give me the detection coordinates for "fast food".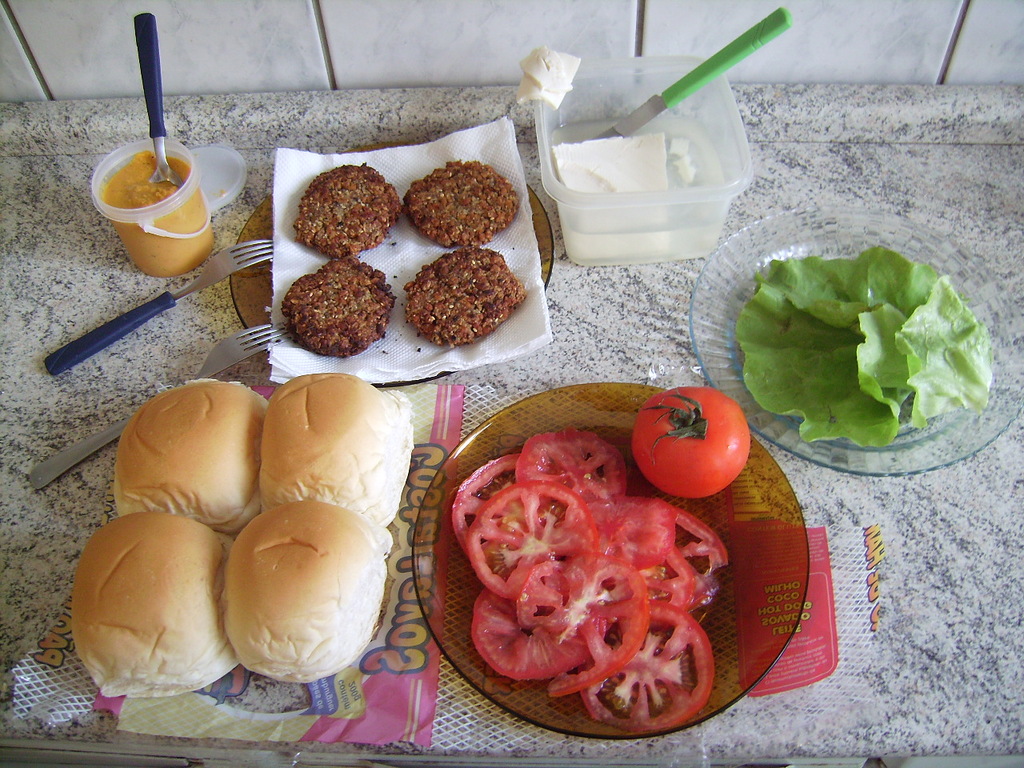
bbox=(405, 158, 517, 254).
